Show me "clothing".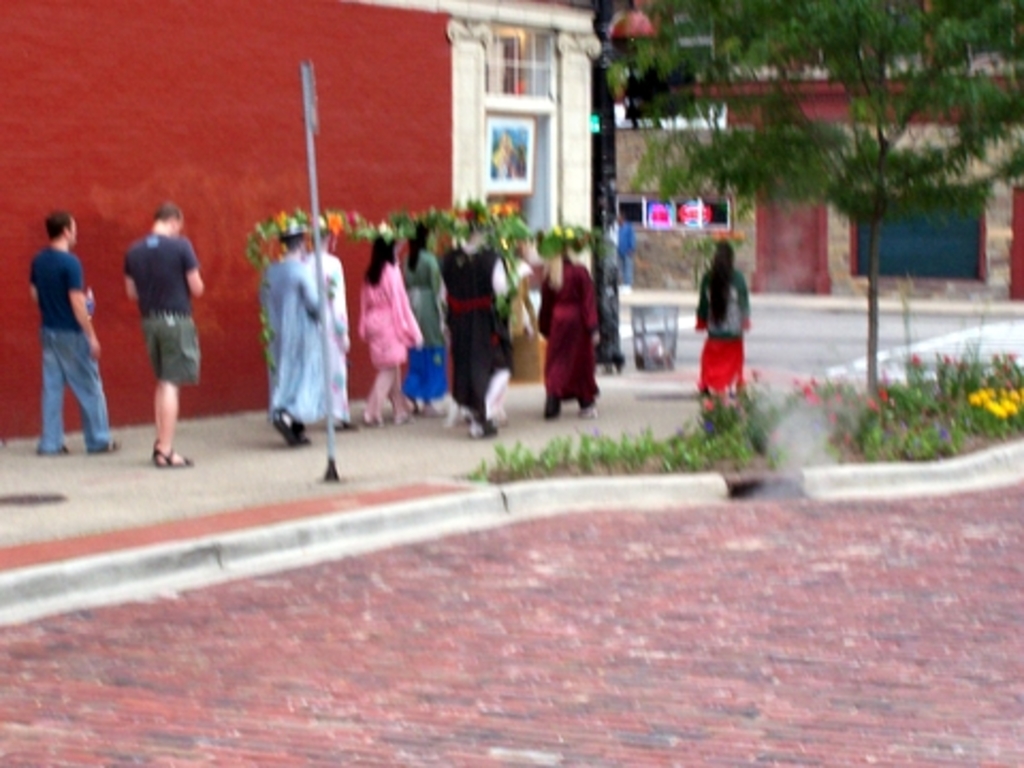
"clothing" is here: Rect(691, 262, 751, 395).
